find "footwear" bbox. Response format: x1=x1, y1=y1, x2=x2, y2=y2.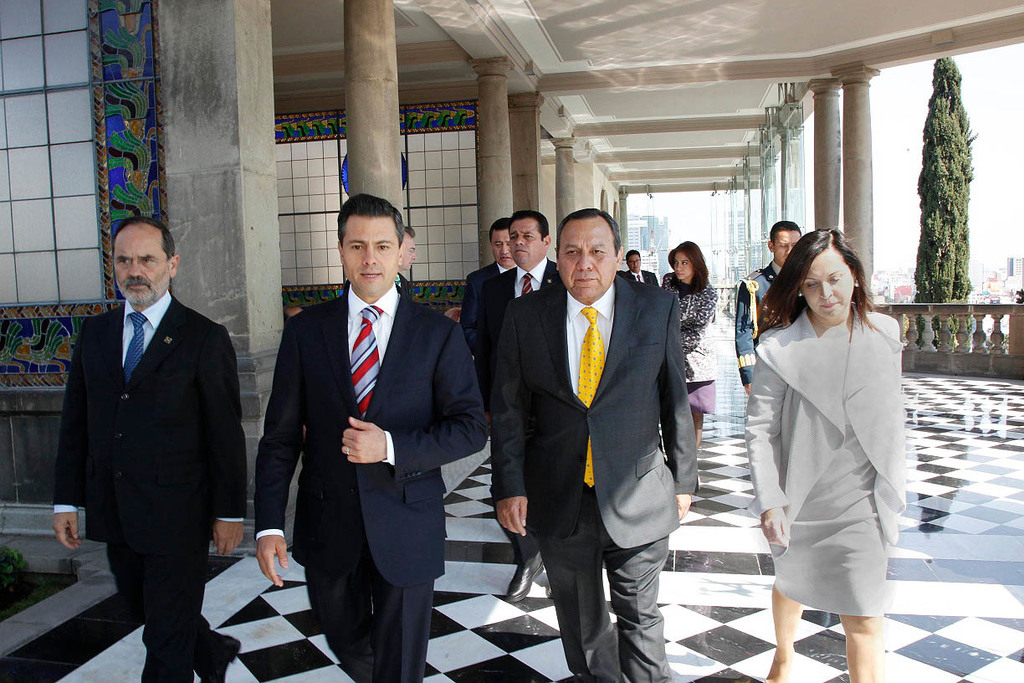
x1=498, y1=542, x2=545, y2=601.
